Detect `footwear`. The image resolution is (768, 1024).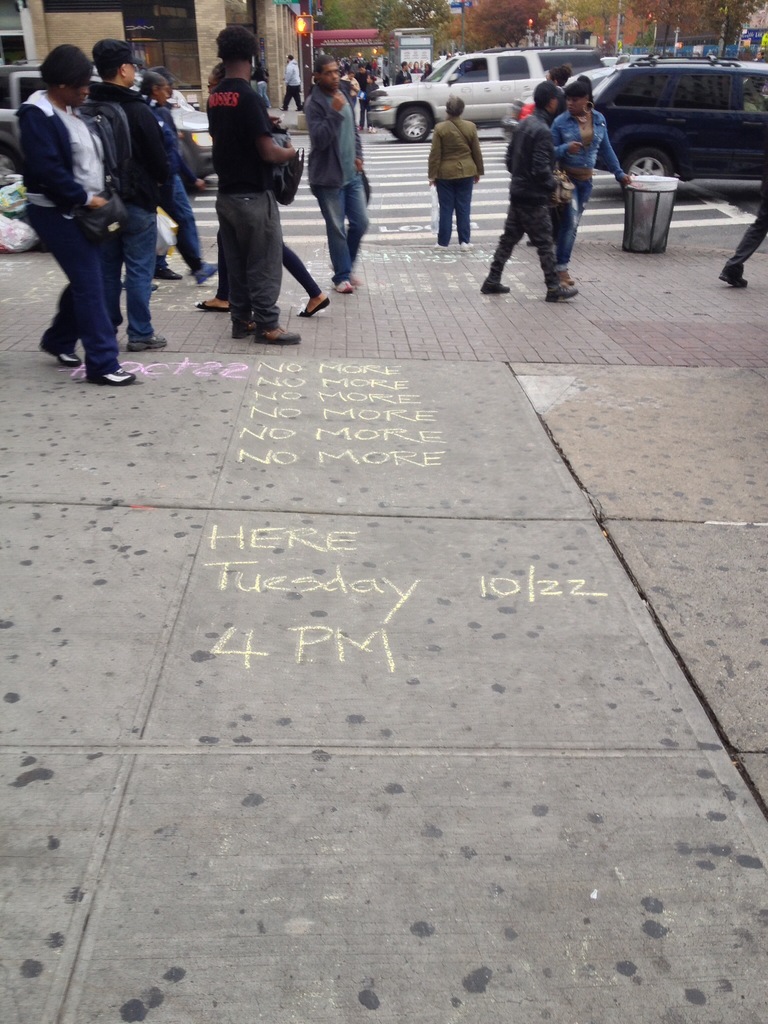
bbox(254, 326, 305, 348).
